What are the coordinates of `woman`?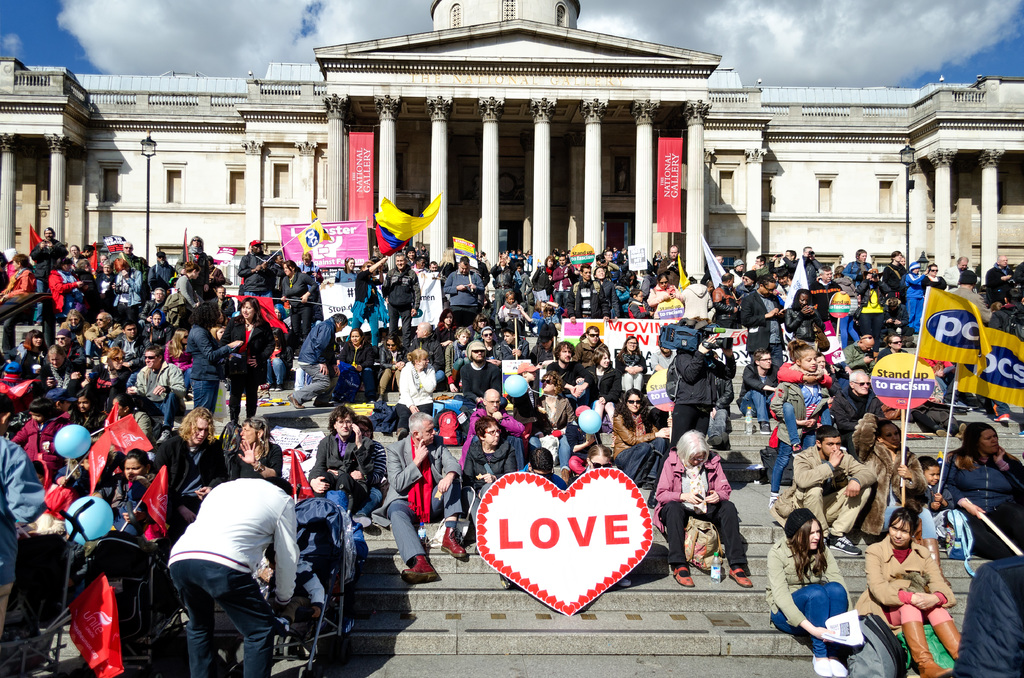
select_region(8, 330, 42, 375).
